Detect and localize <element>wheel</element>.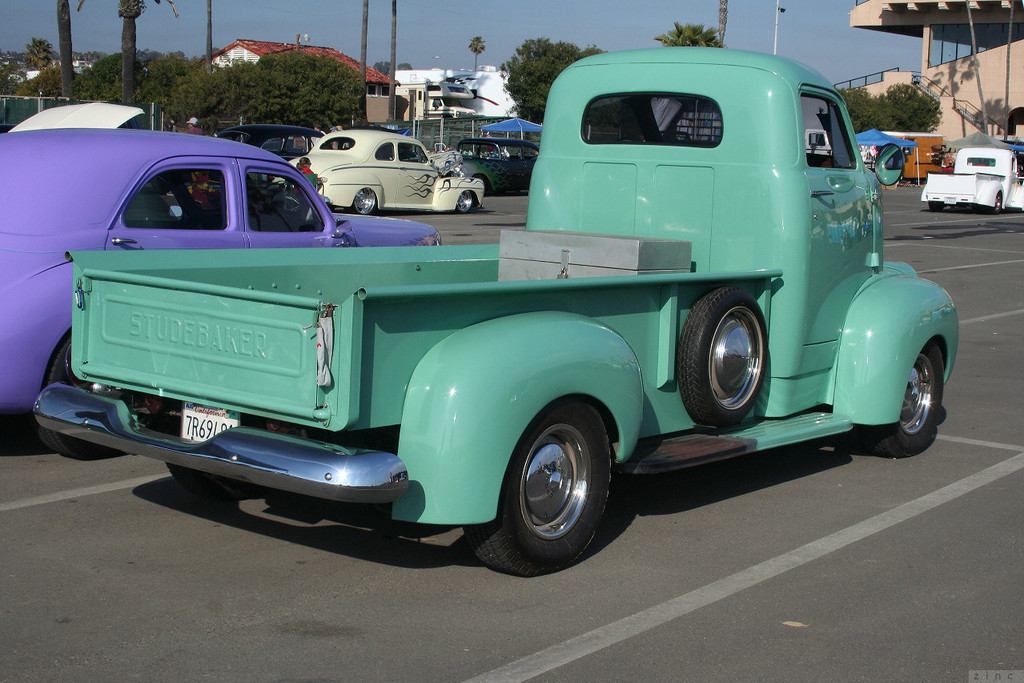
Localized at [677, 288, 769, 424].
